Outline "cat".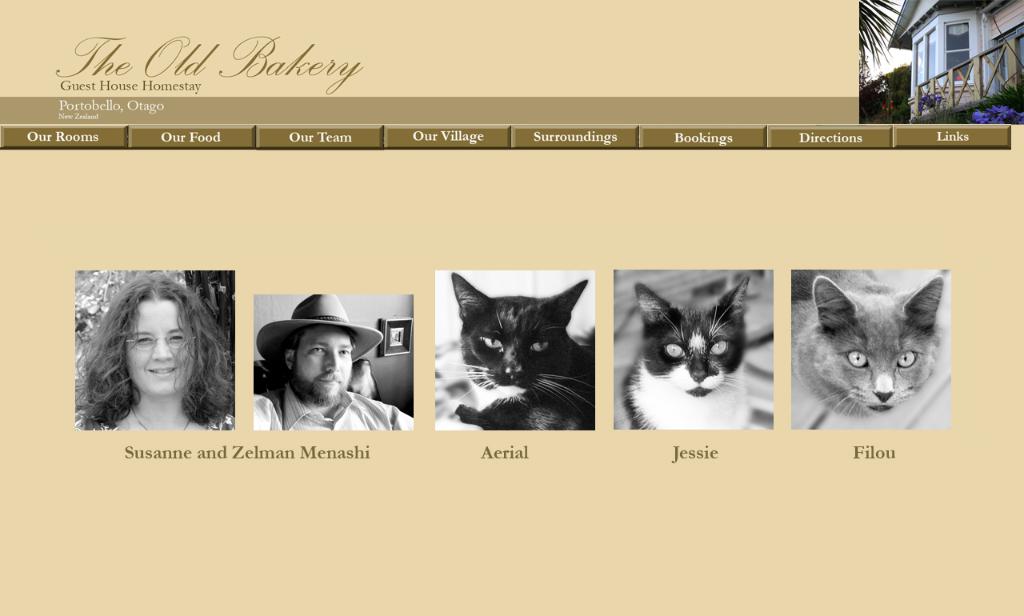
Outline: [x1=612, y1=281, x2=752, y2=429].
